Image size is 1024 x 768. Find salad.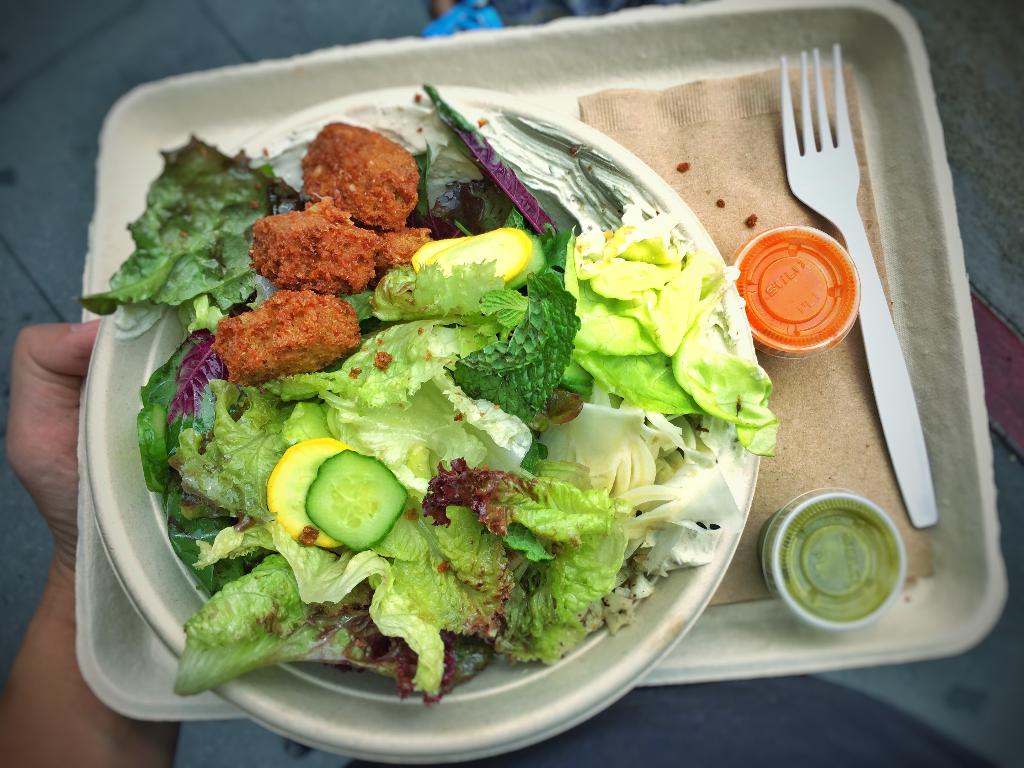
select_region(60, 76, 789, 704).
